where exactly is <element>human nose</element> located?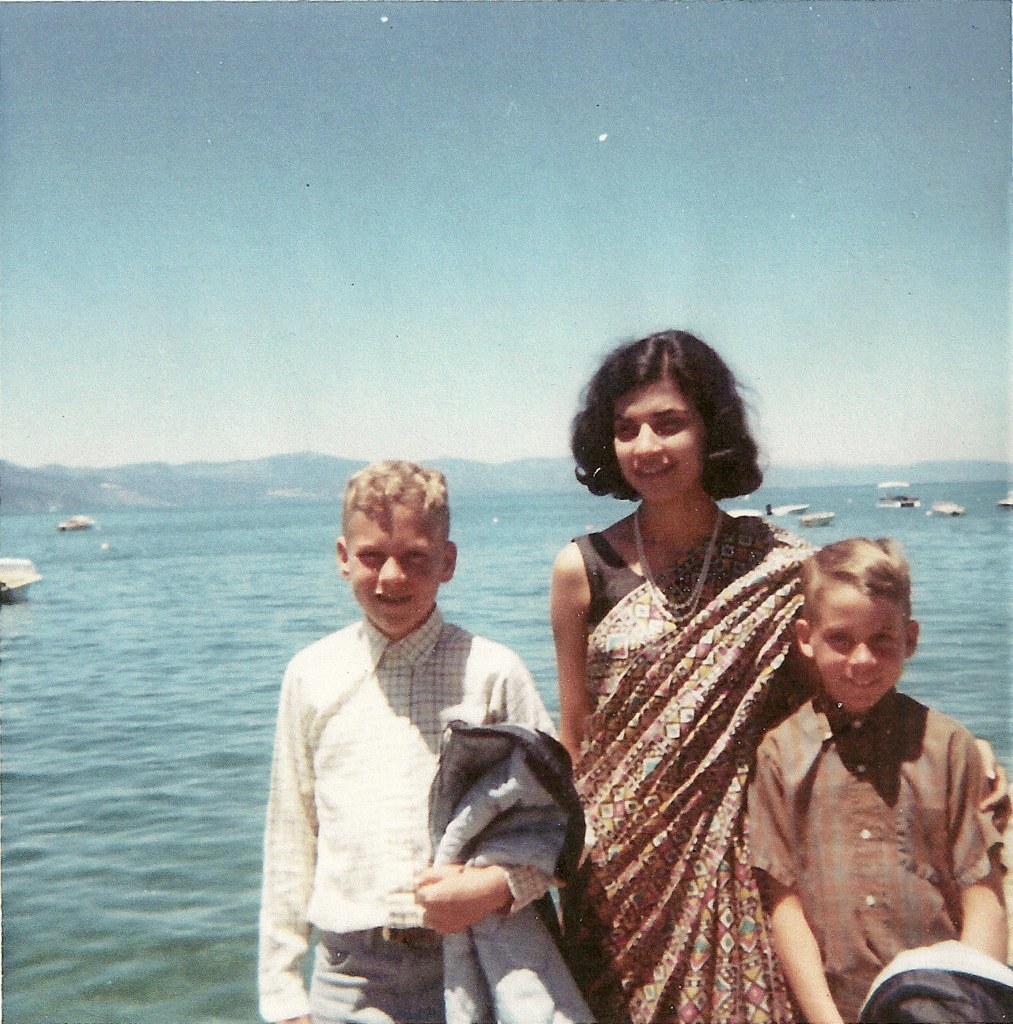
Its bounding box is pyautogui.locateOnScreen(633, 423, 664, 455).
